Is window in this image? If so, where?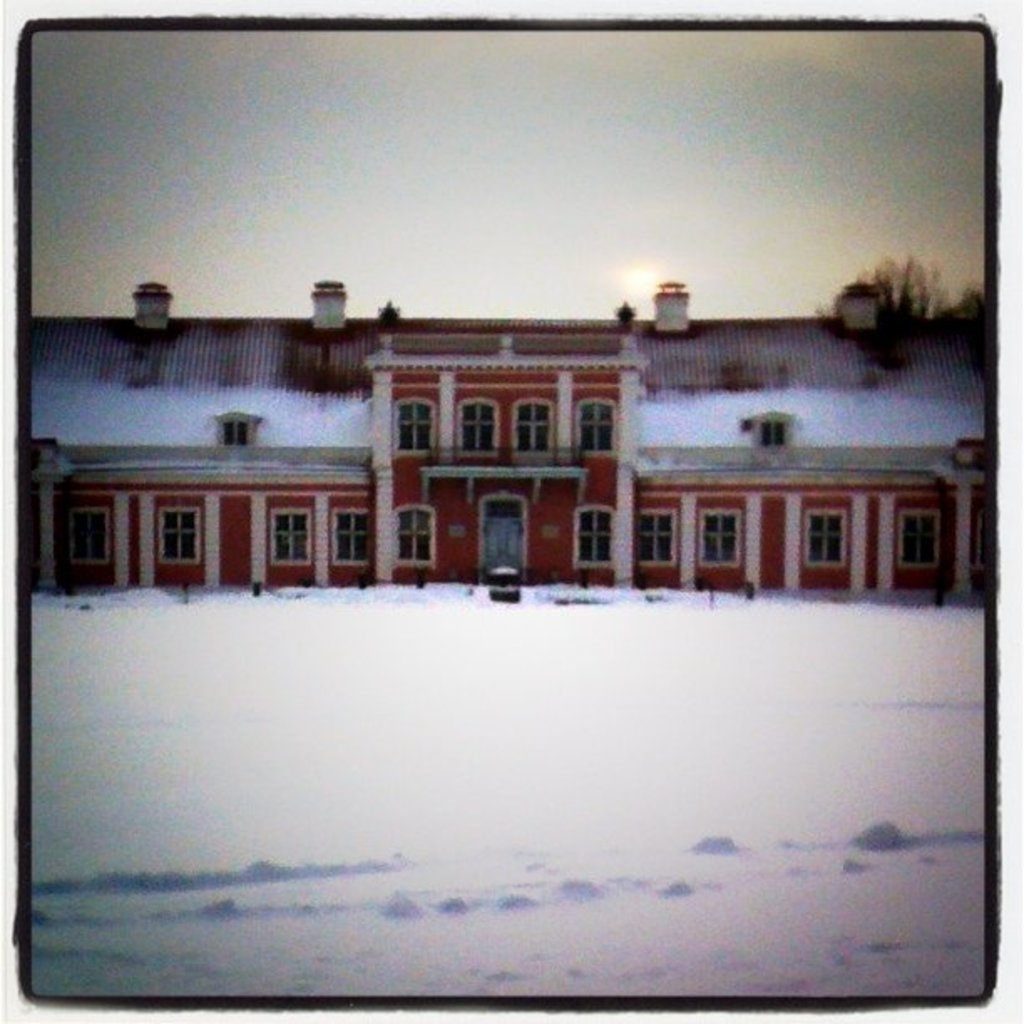
Yes, at 392,393,427,453.
